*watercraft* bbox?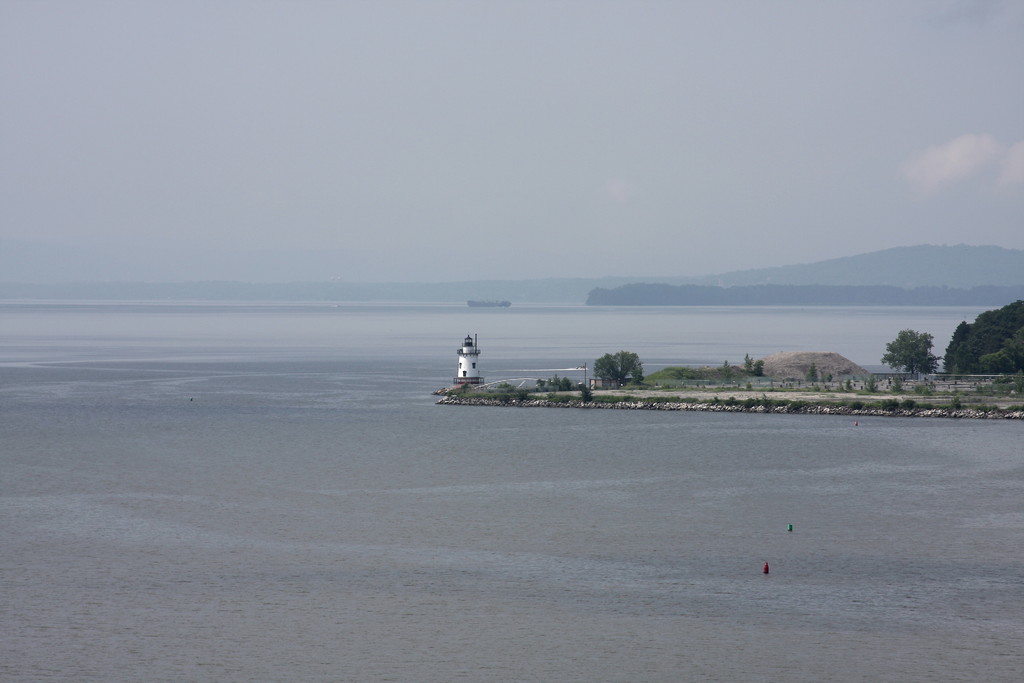
468,301,515,306
